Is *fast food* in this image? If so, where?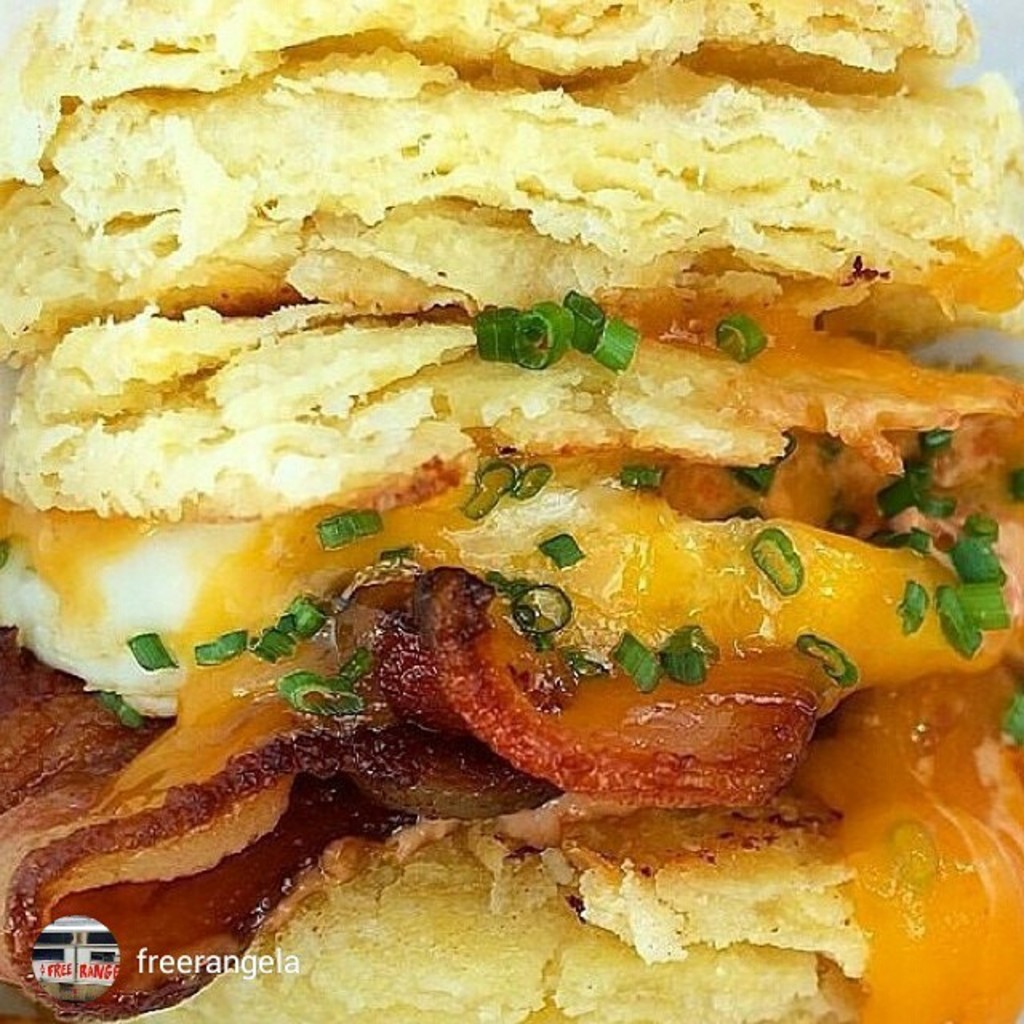
Yes, at x1=0 y1=5 x2=1022 y2=1022.
